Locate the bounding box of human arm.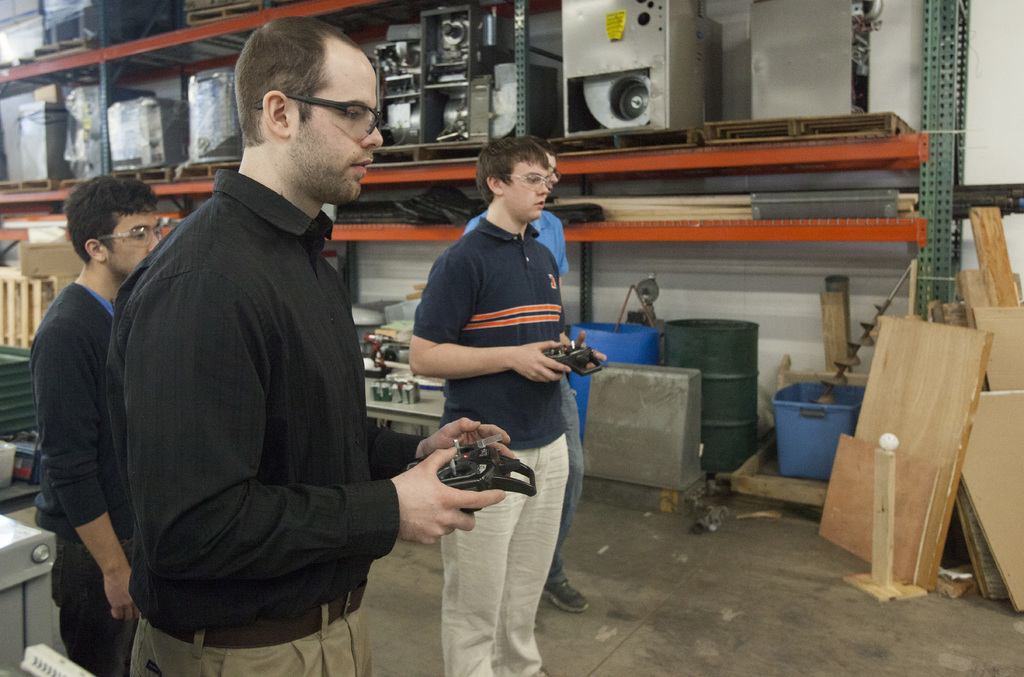
Bounding box: bbox=[373, 402, 499, 470].
